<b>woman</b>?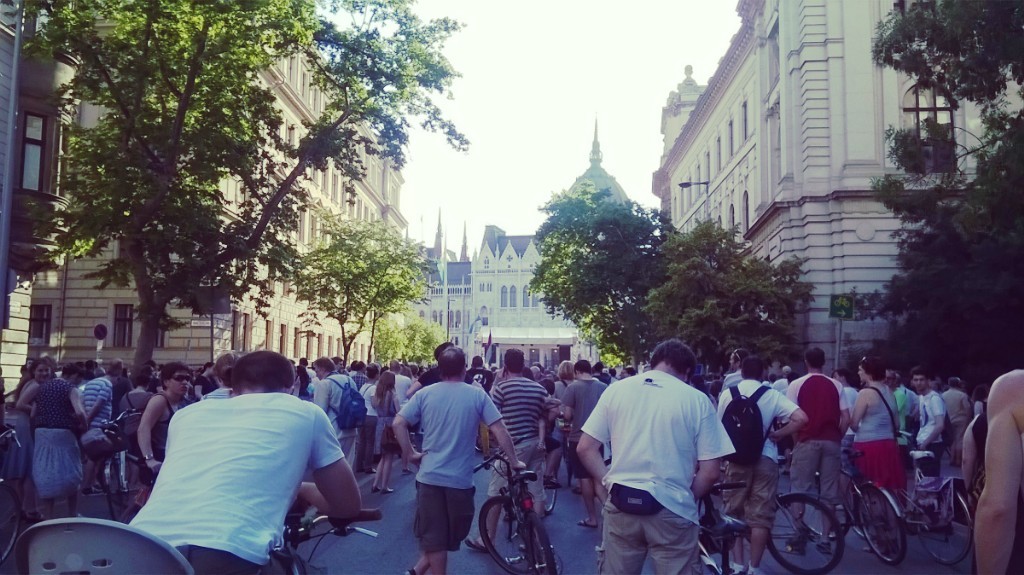
Rect(848, 351, 902, 552)
